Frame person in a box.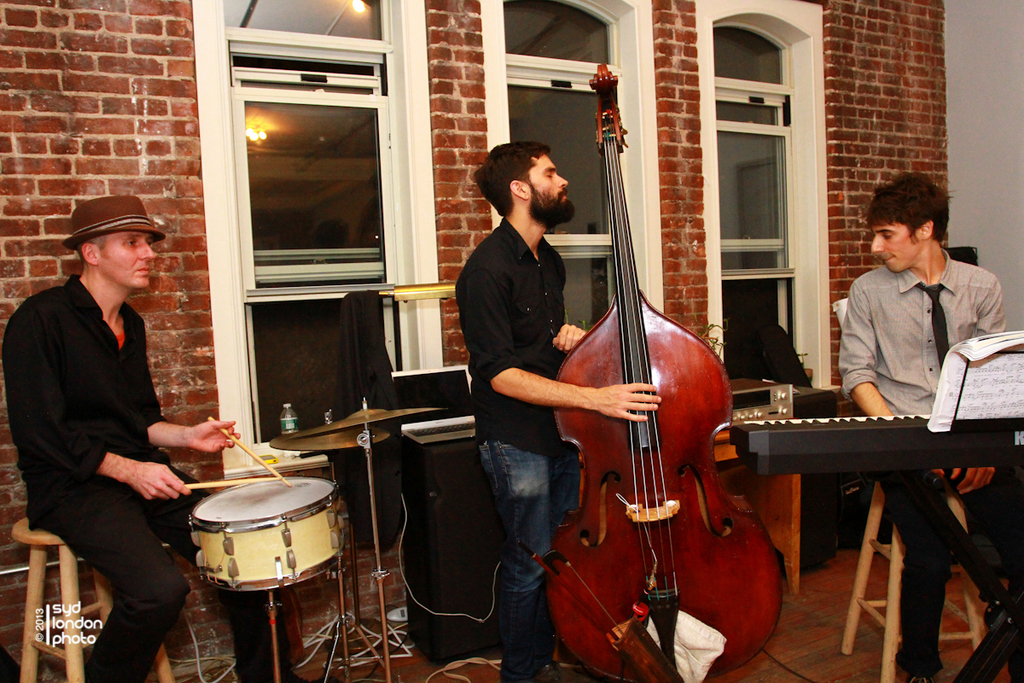
[836,166,1023,682].
